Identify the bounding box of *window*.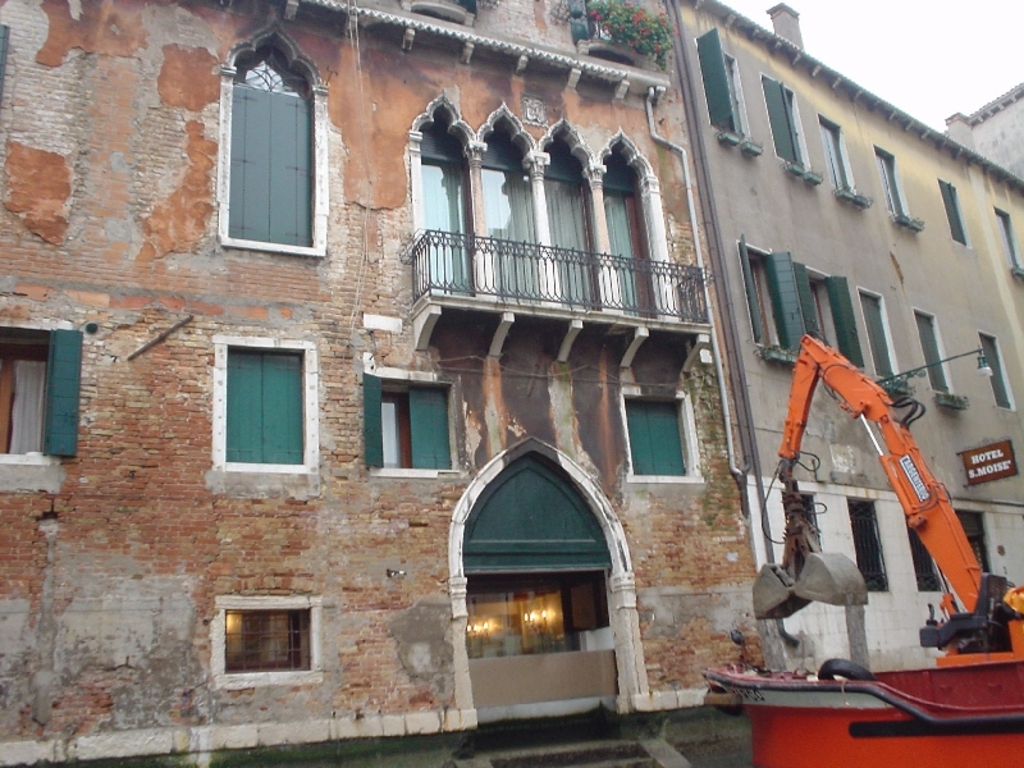
x1=580, y1=0, x2=652, y2=76.
